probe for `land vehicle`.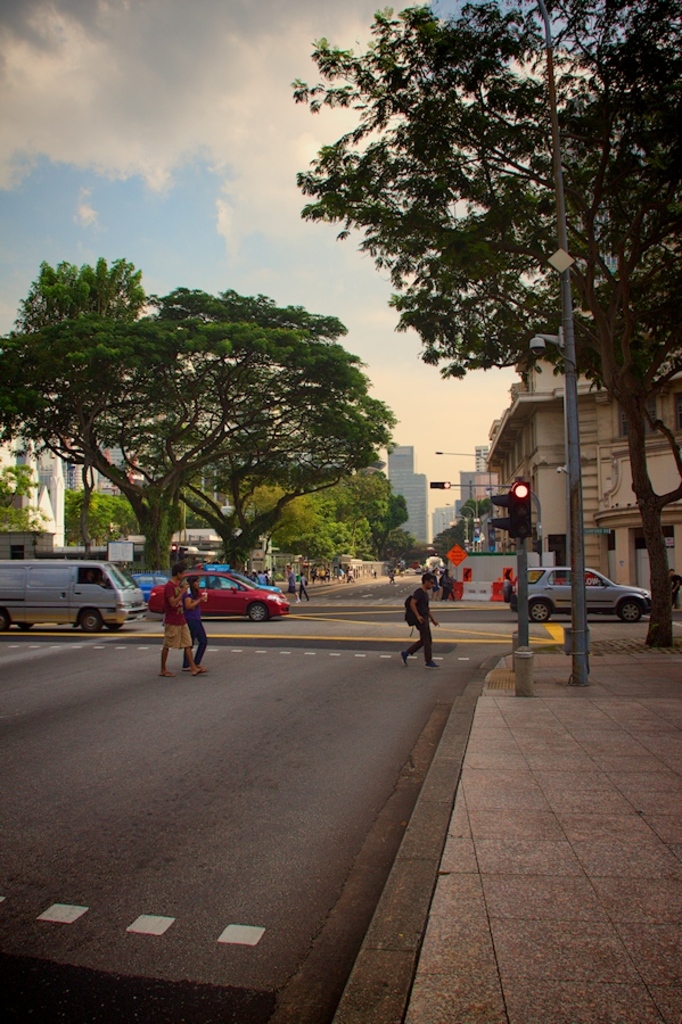
Probe result: [x1=501, y1=563, x2=652, y2=621].
